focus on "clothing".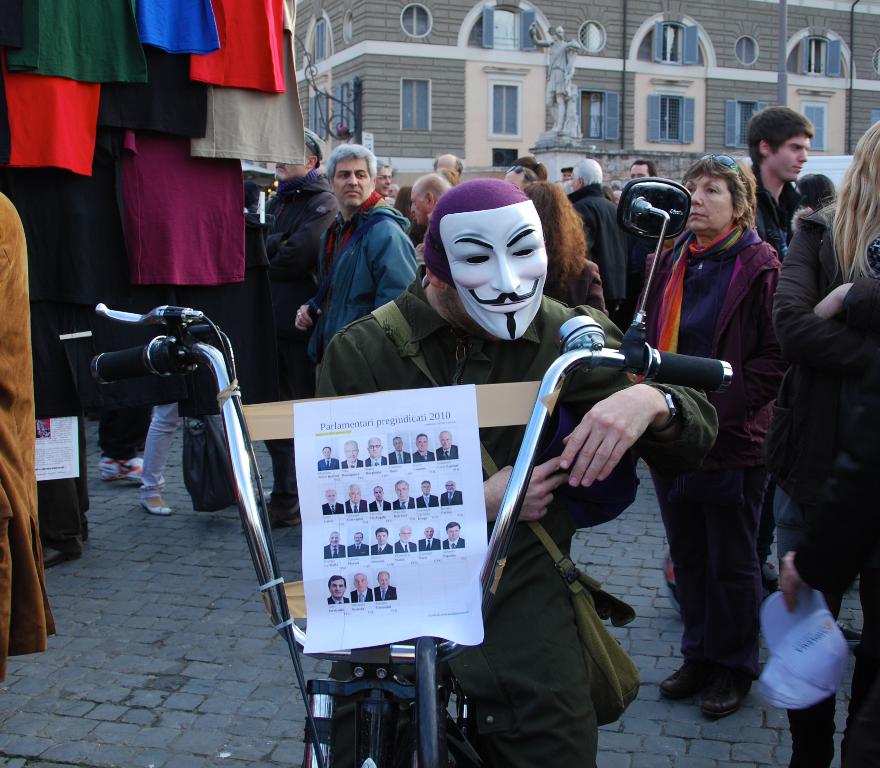
Focused at pyautogui.locateOnScreen(654, 476, 759, 688).
